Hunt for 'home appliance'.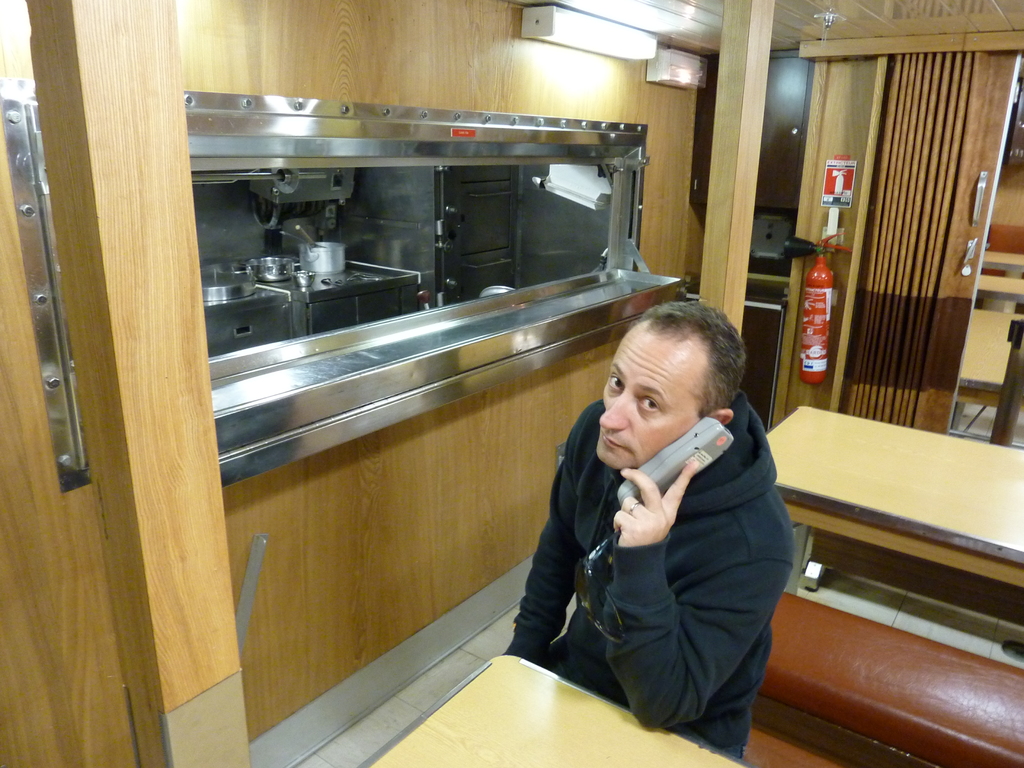
Hunted down at rect(682, 286, 791, 430).
